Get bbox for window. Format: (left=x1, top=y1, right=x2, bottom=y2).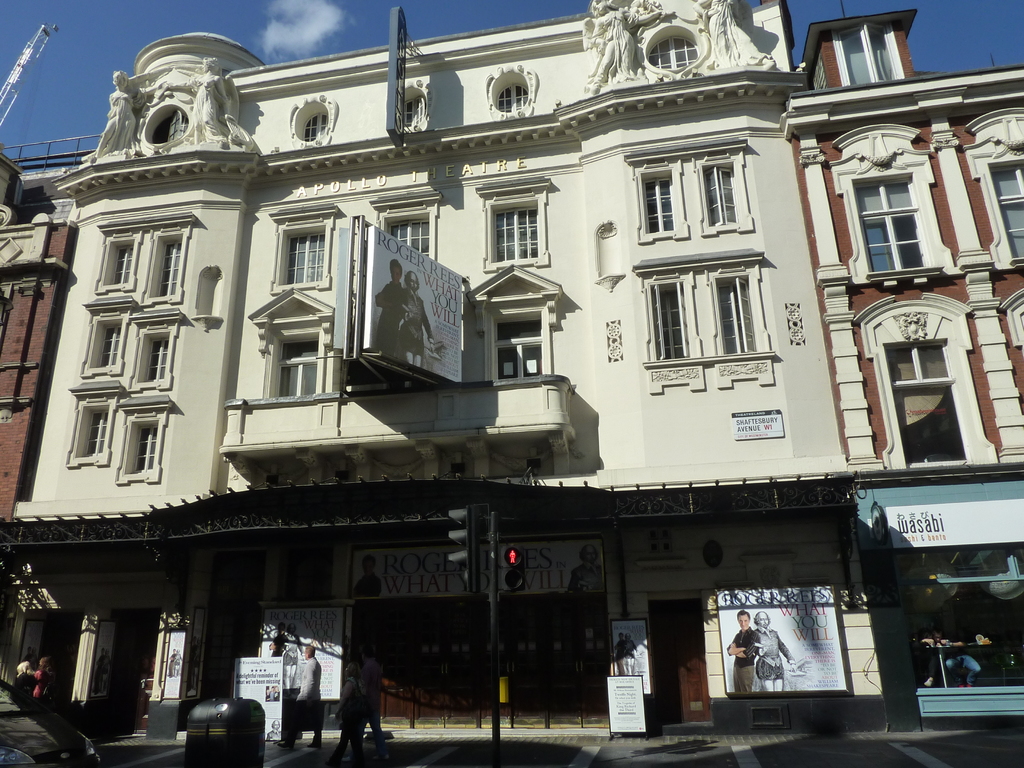
(left=705, top=163, right=741, bottom=225).
